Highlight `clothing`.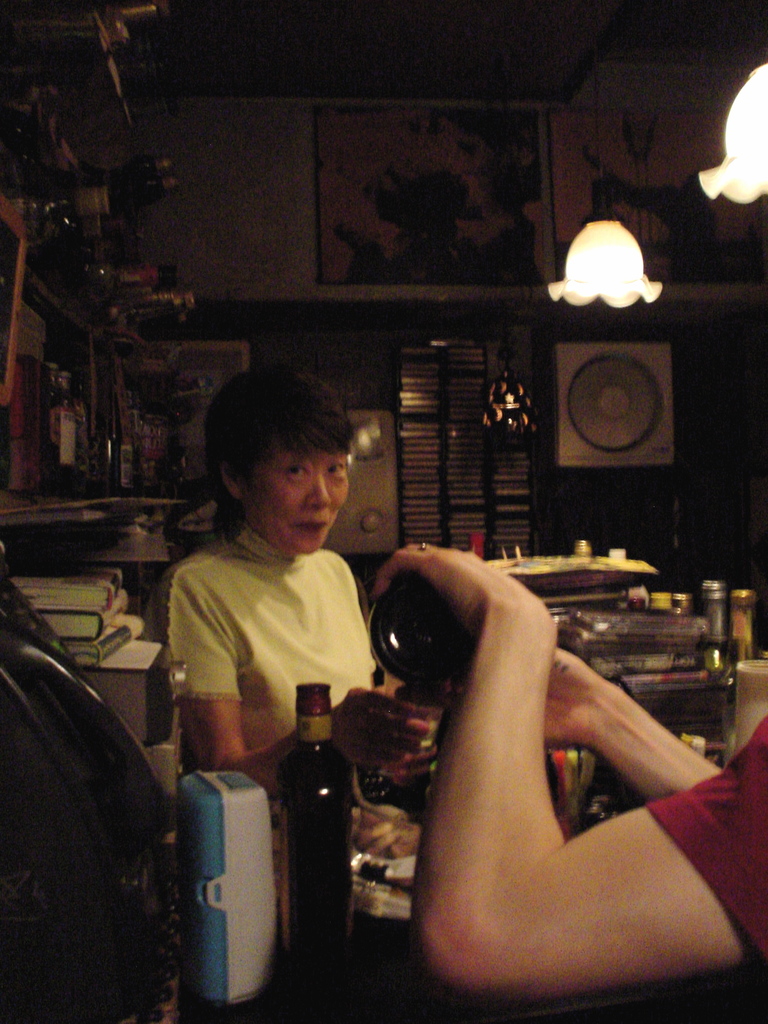
Highlighted region: x1=163, y1=521, x2=388, y2=773.
